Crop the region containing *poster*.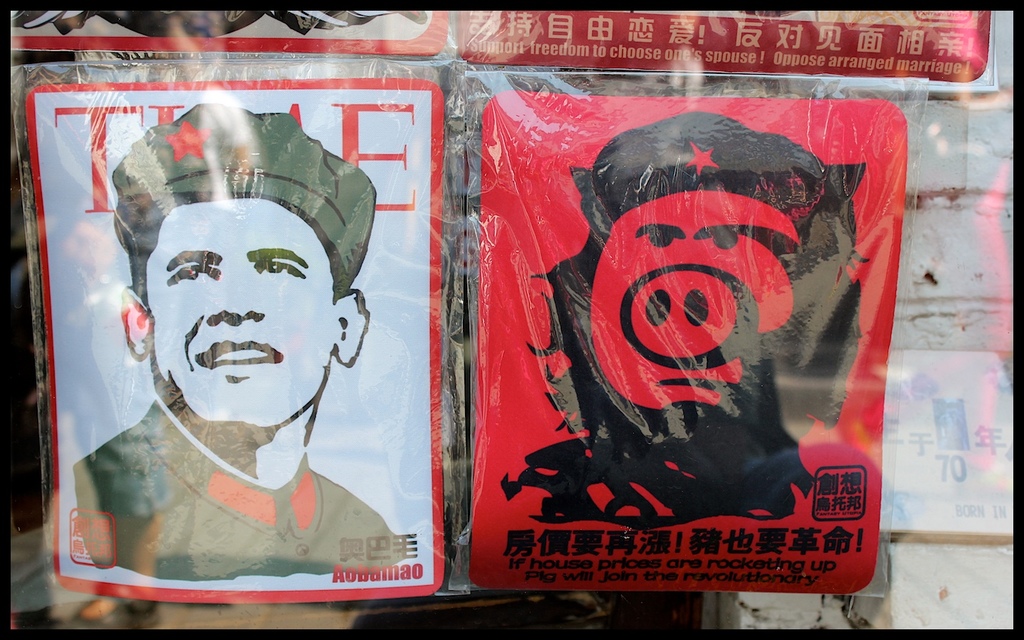
Crop region: <bbox>456, 4, 998, 85</bbox>.
